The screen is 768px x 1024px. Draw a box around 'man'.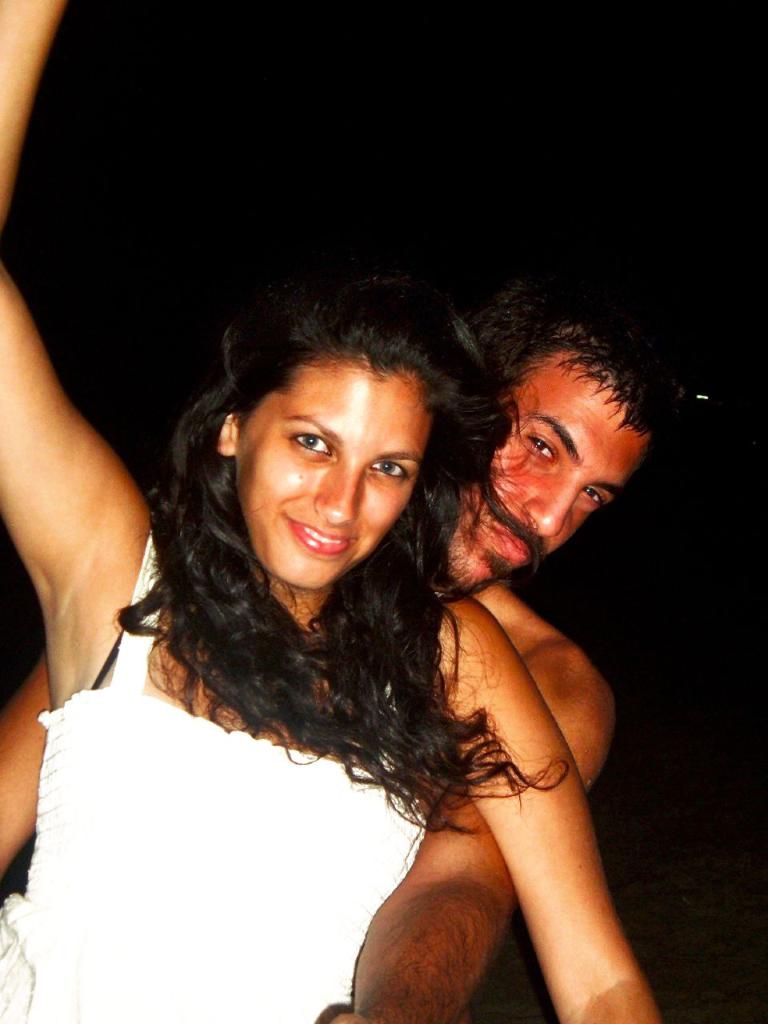
Rect(9, 222, 722, 950).
